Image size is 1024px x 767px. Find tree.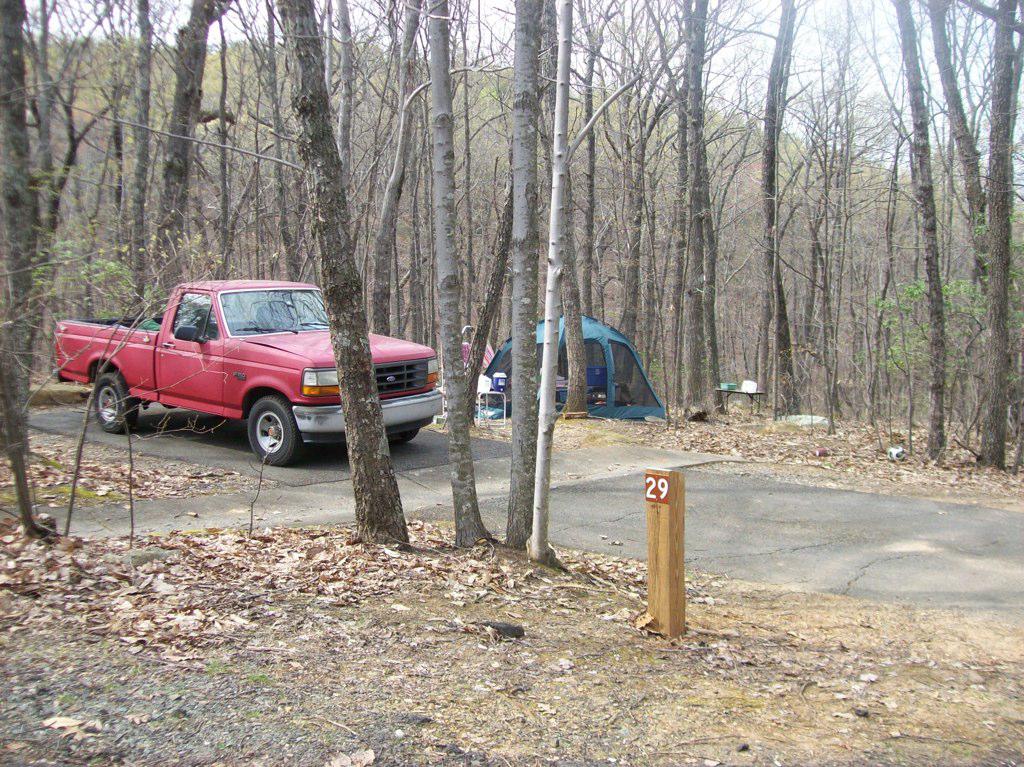
bbox=[144, 0, 259, 310].
